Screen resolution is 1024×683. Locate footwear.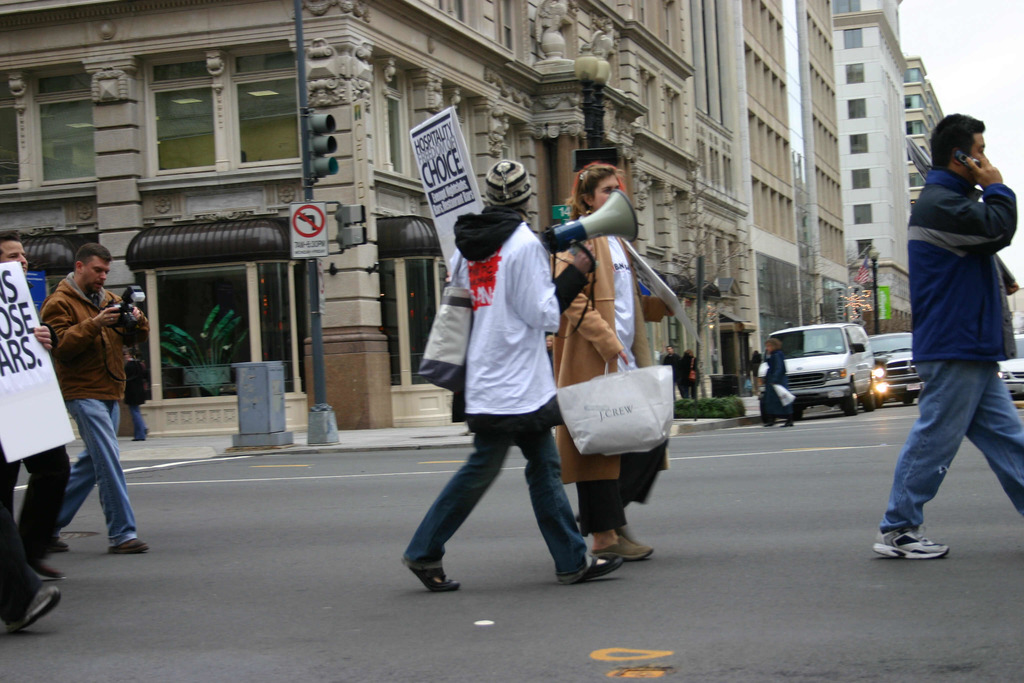
884 509 960 571.
